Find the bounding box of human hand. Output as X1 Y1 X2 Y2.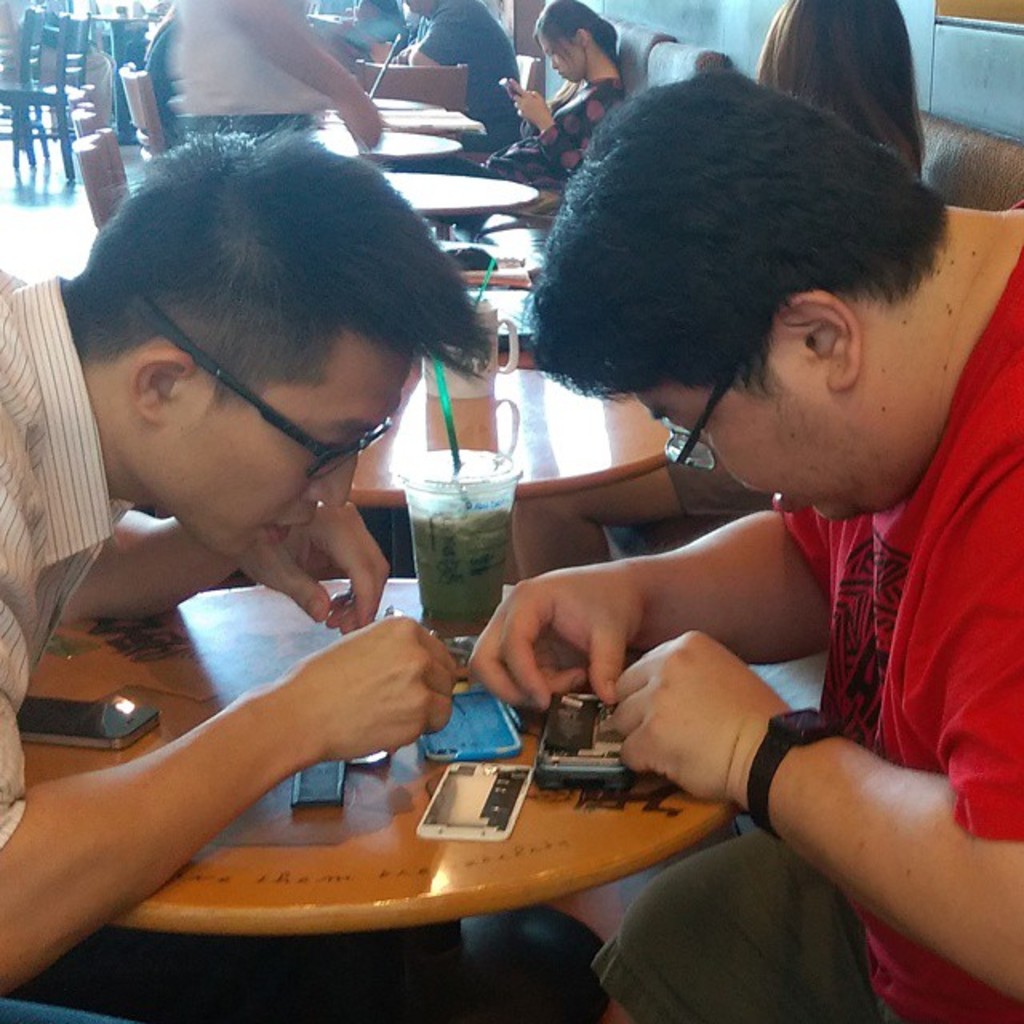
512 77 546 120.
